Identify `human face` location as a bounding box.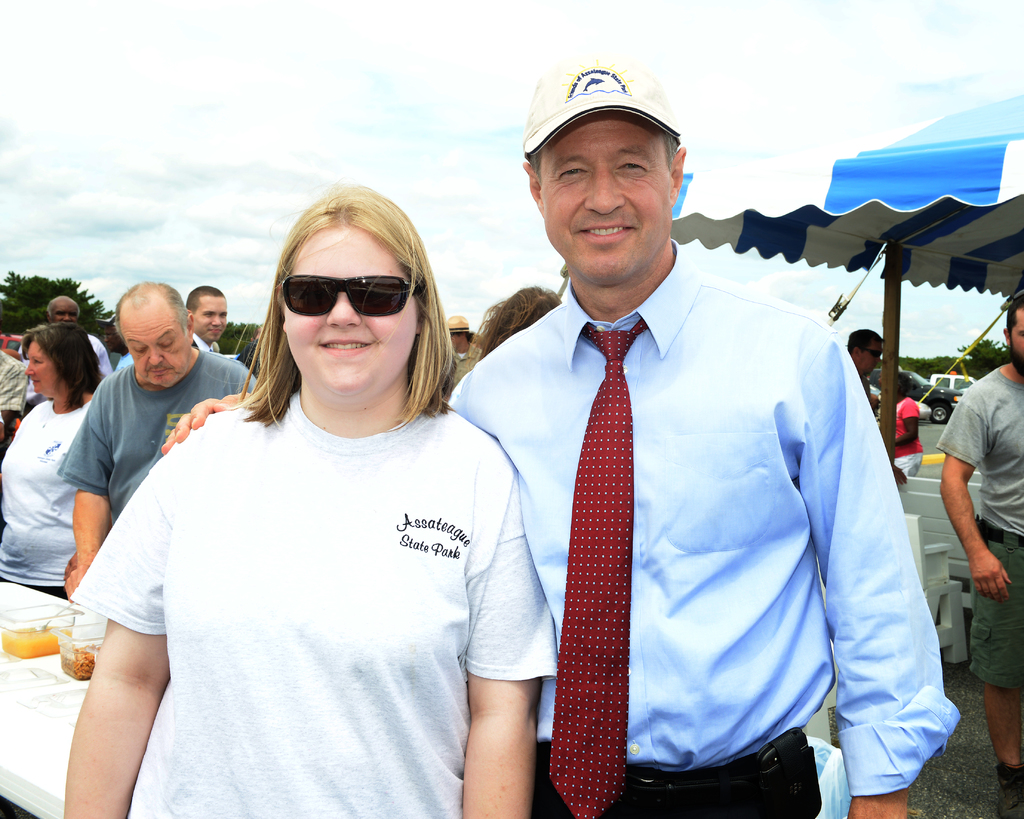
(1010, 308, 1023, 353).
